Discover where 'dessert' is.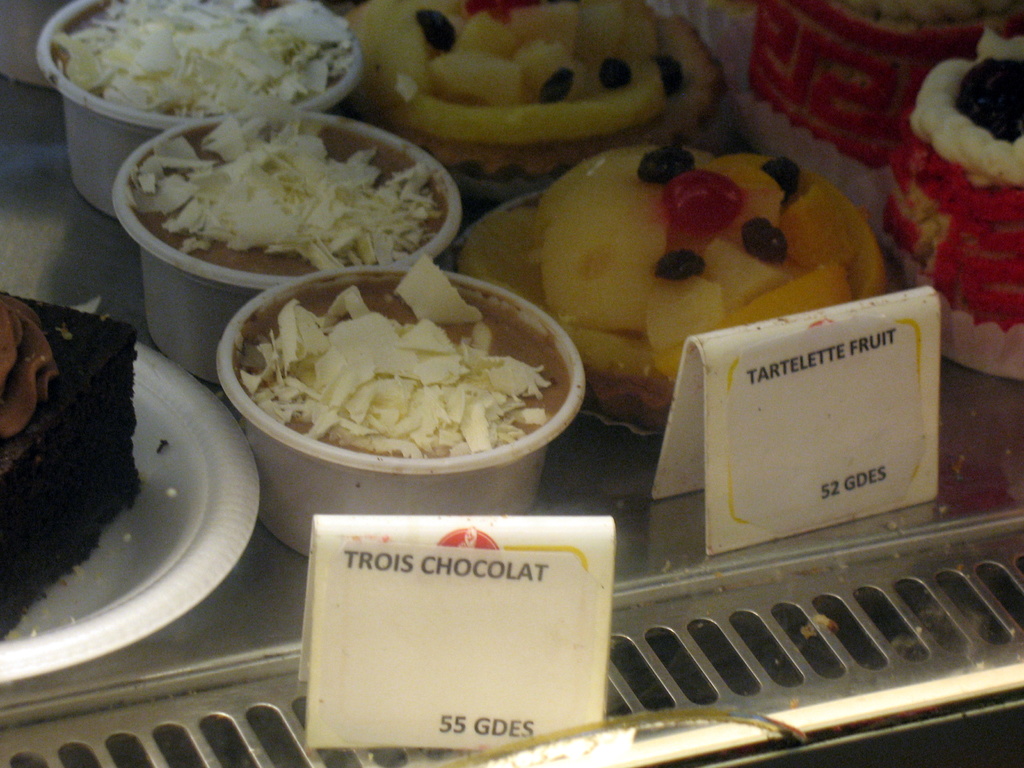
Discovered at l=358, t=0, r=721, b=184.
